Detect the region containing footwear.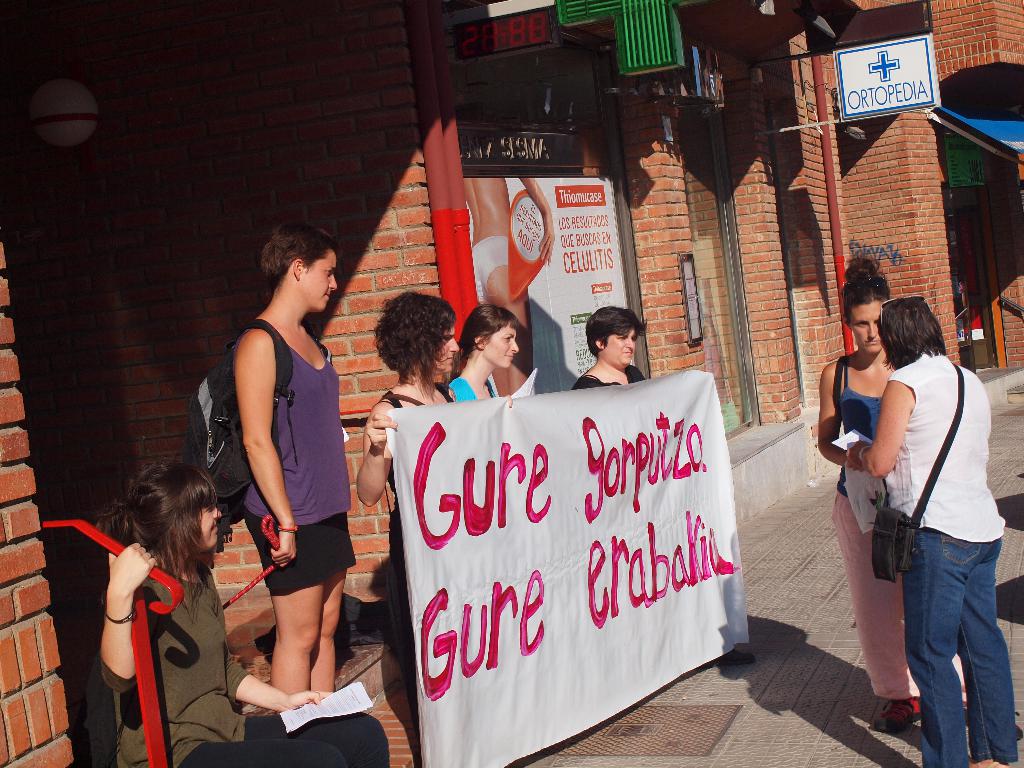
x1=872 y1=688 x2=922 y2=735.
